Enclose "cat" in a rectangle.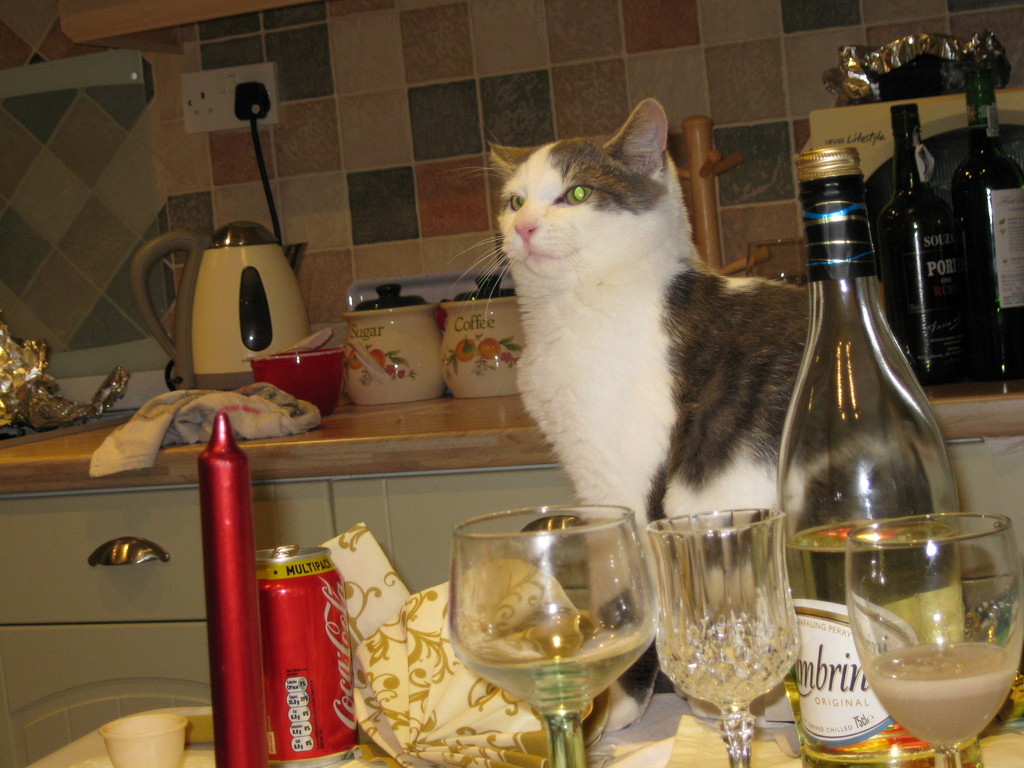
<bbox>445, 90, 916, 735</bbox>.
